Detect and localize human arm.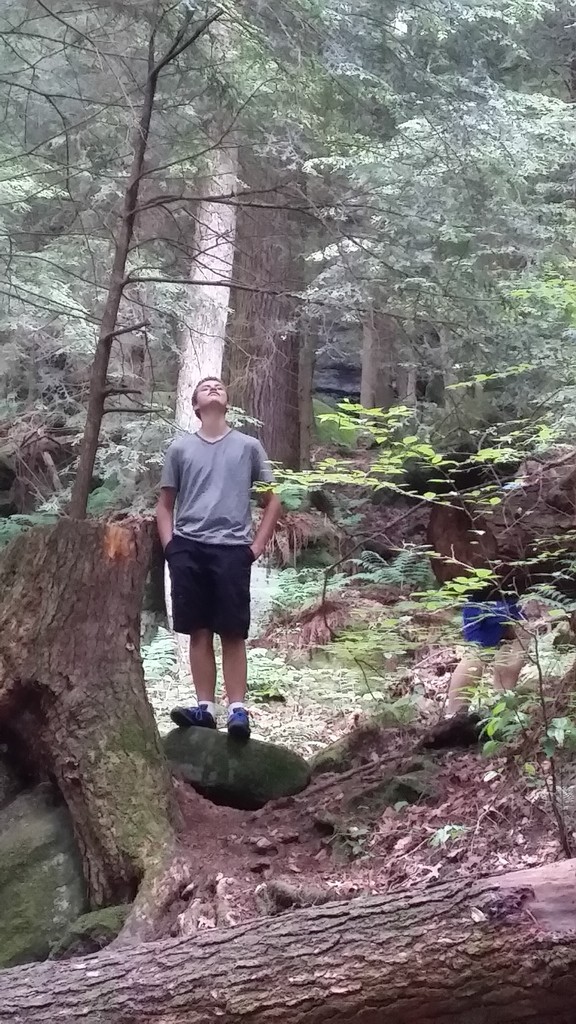
Localized at 247/429/287/556.
